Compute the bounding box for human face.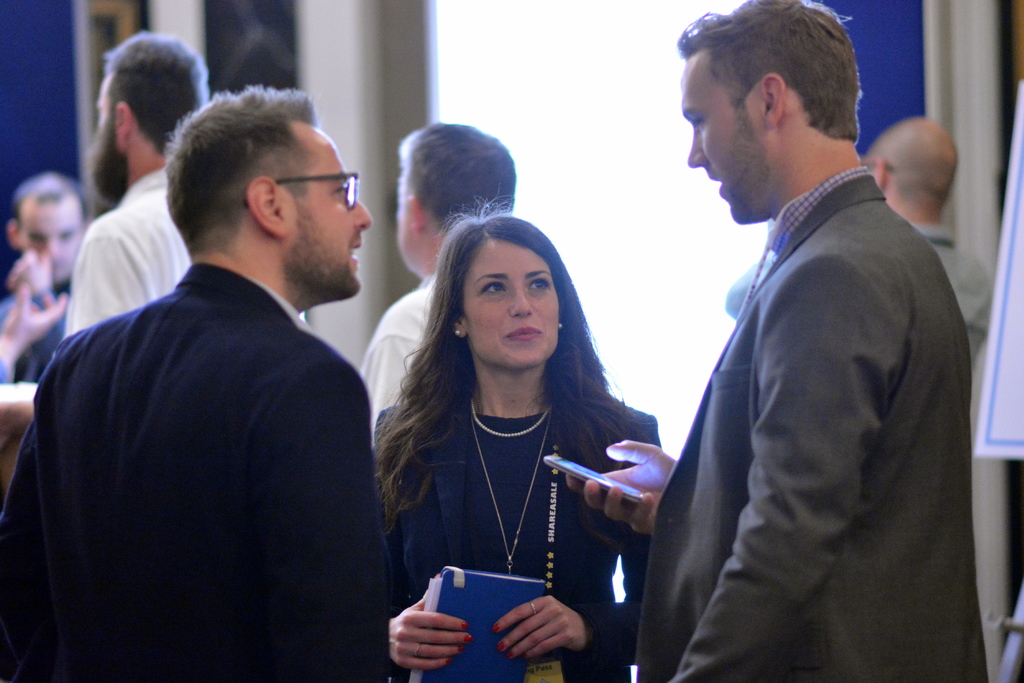
crop(286, 120, 374, 295).
